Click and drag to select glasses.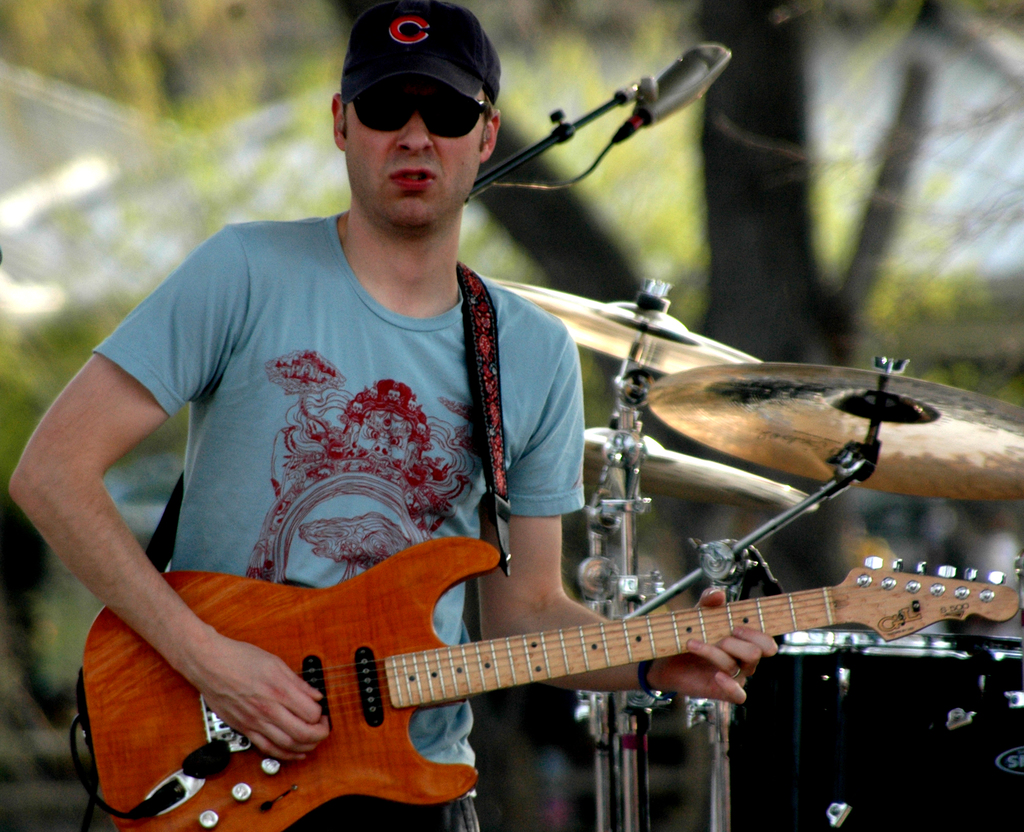
Selection: box(345, 93, 496, 145).
